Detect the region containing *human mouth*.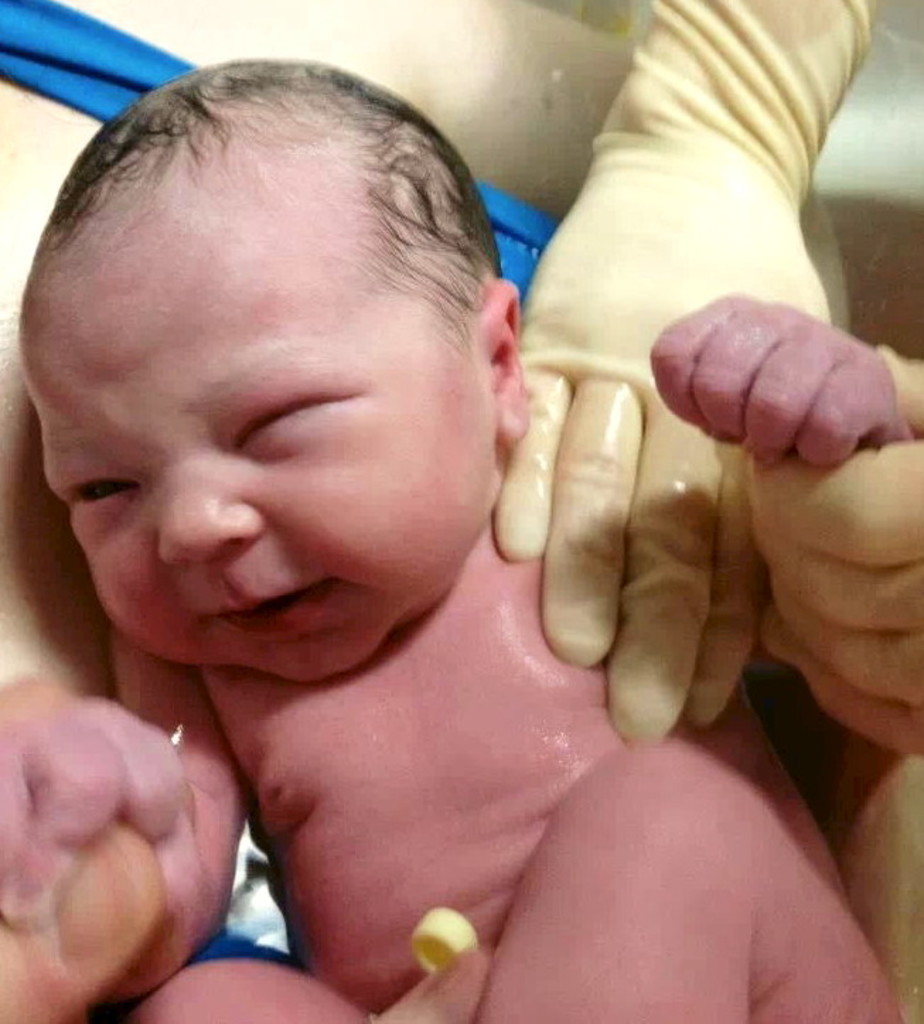
<box>200,577,342,641</box>.
